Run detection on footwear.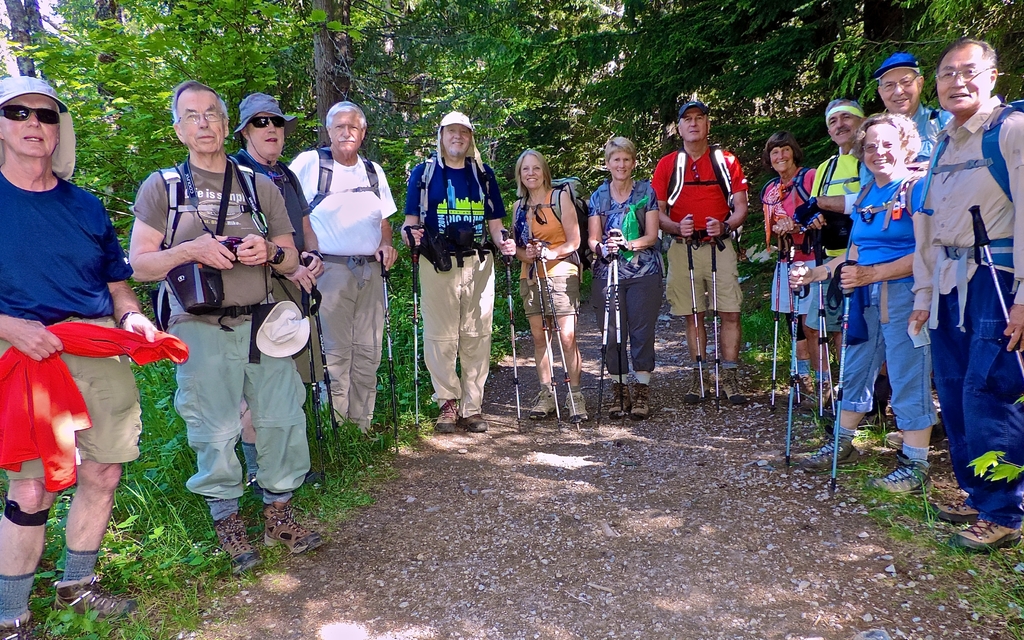
Result: bbox=(788, 375, 812, 402).
